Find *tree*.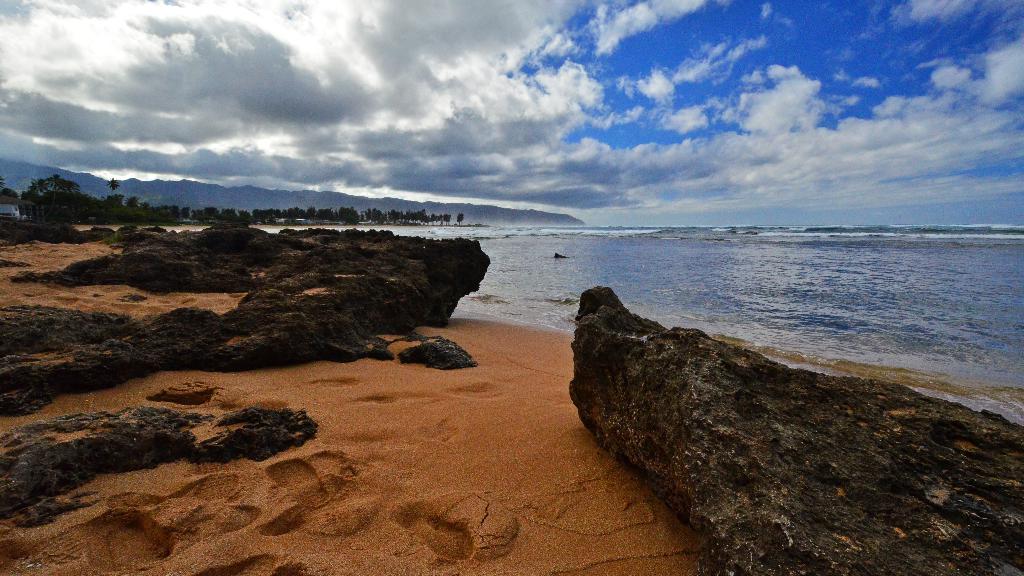
[x1=127, y1=193, x2=139, y2=217].
